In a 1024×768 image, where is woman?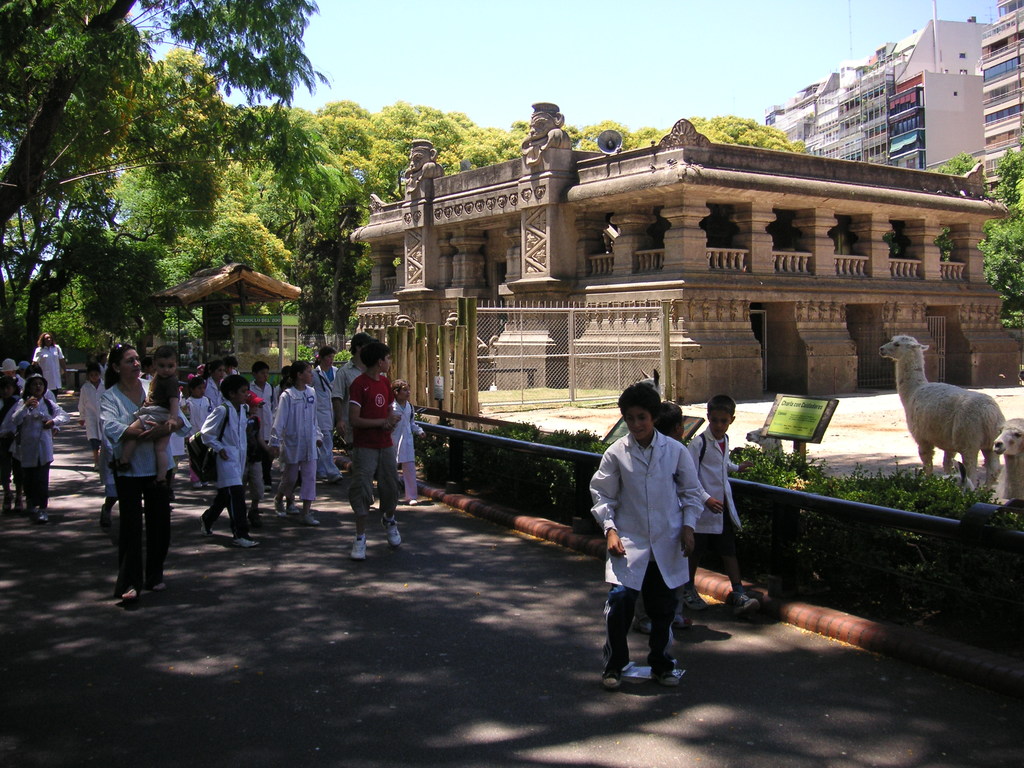
29, 329, 68, 403.
